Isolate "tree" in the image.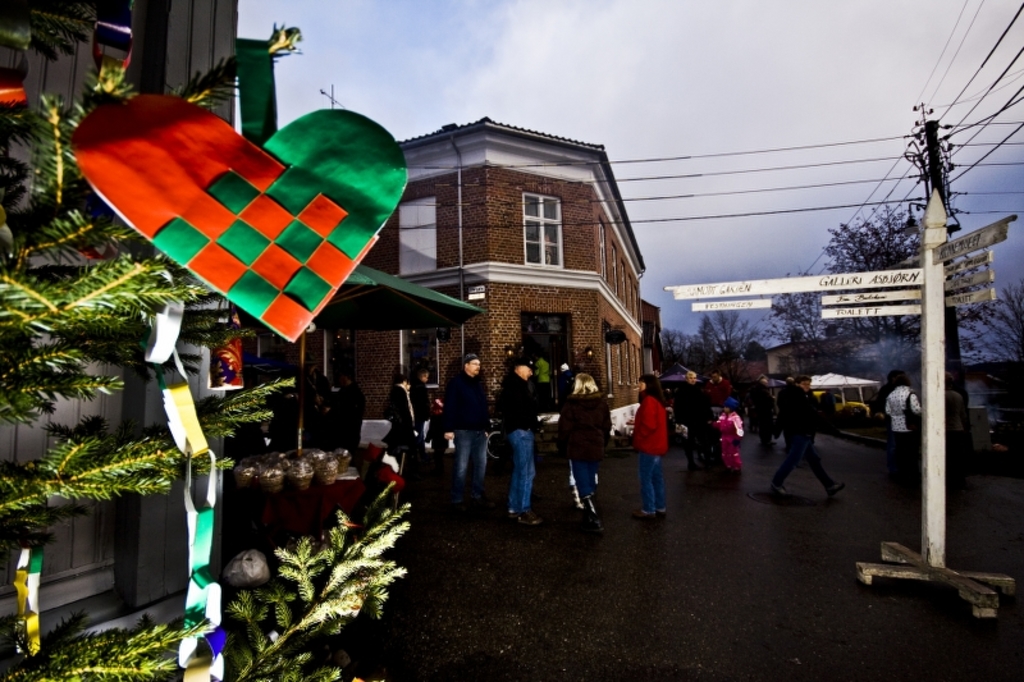
Isolated region: {"x1": 0, "y1": 0, "x2": 411, "y2": 681}.
